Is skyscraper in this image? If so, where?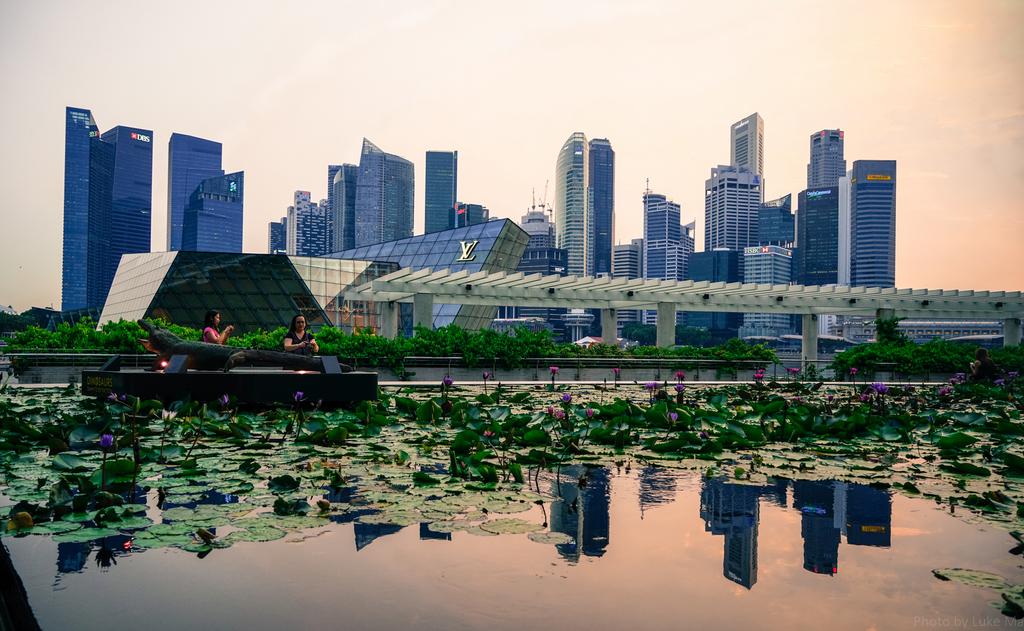
Yes, at (x1=802, y1=119, x2=857, y2=187).
